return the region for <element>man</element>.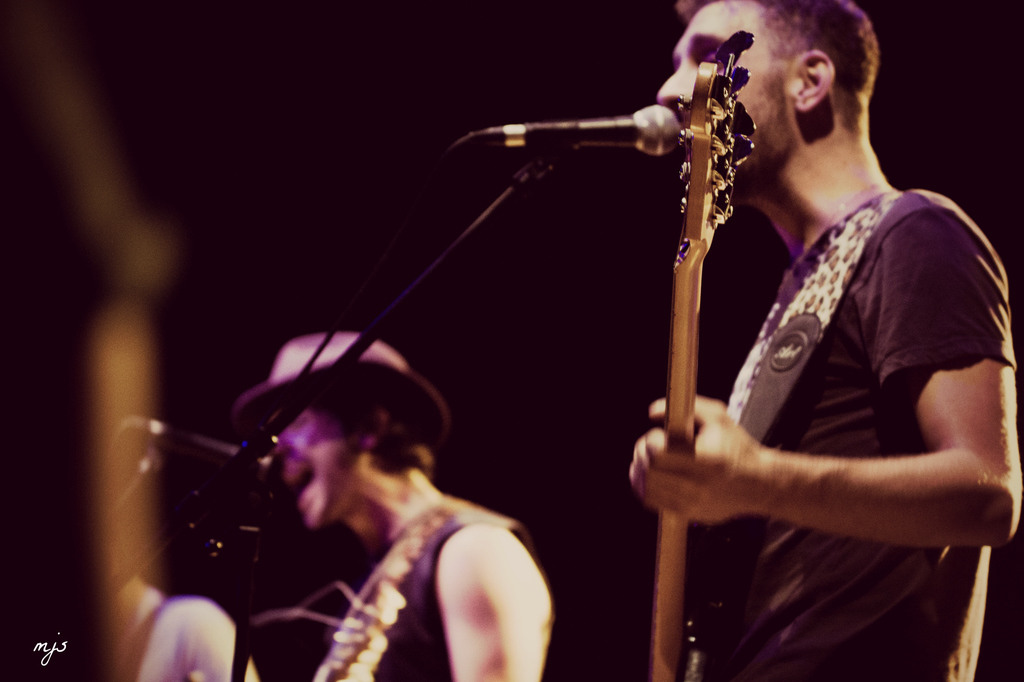
pyautogui.locateOnScreen(243, 320, 566, 681).
